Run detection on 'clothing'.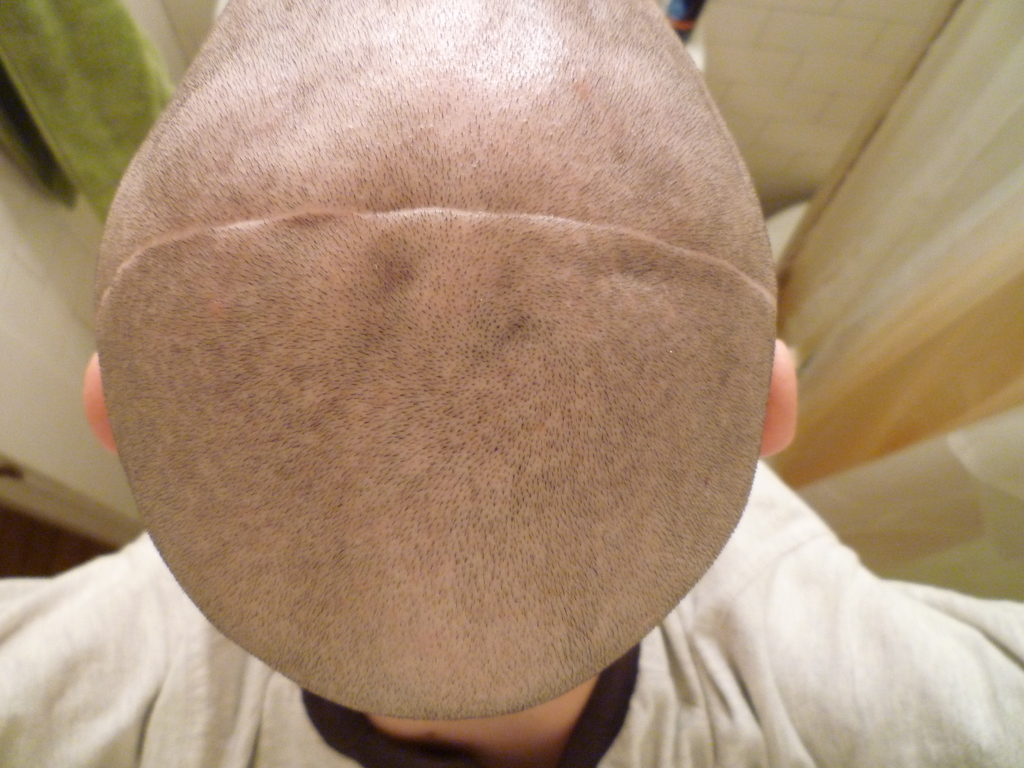
Result: <box>0,460,1023,767</box>.
